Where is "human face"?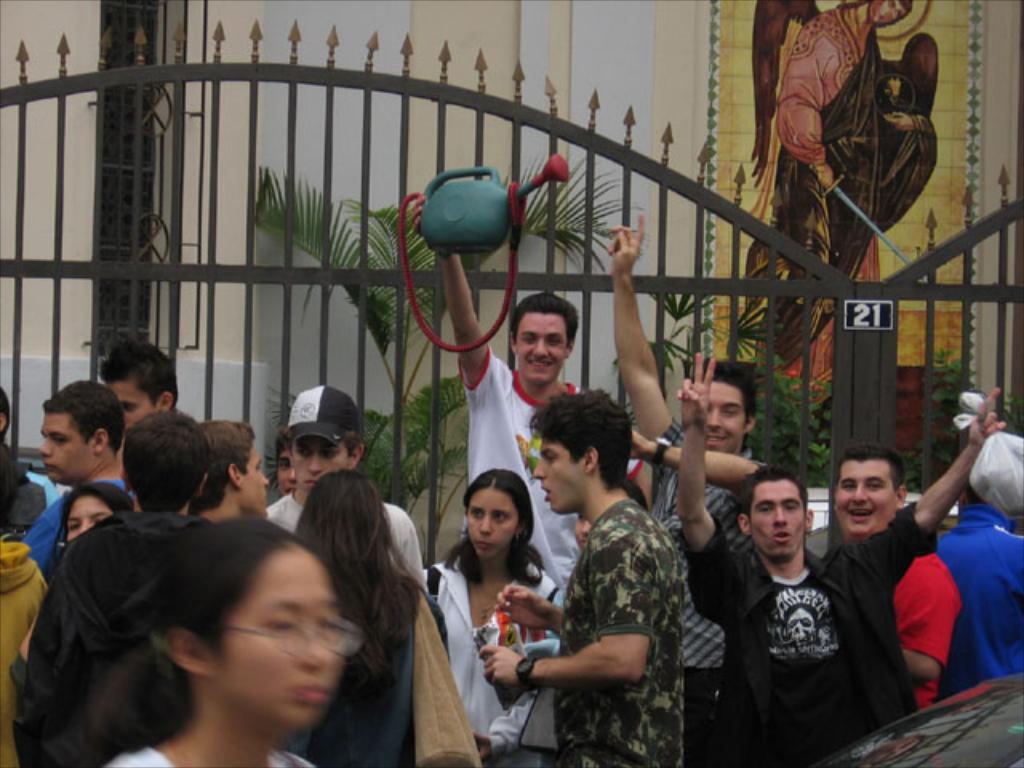
[left=515, top=309, right=563, bottom=379].
